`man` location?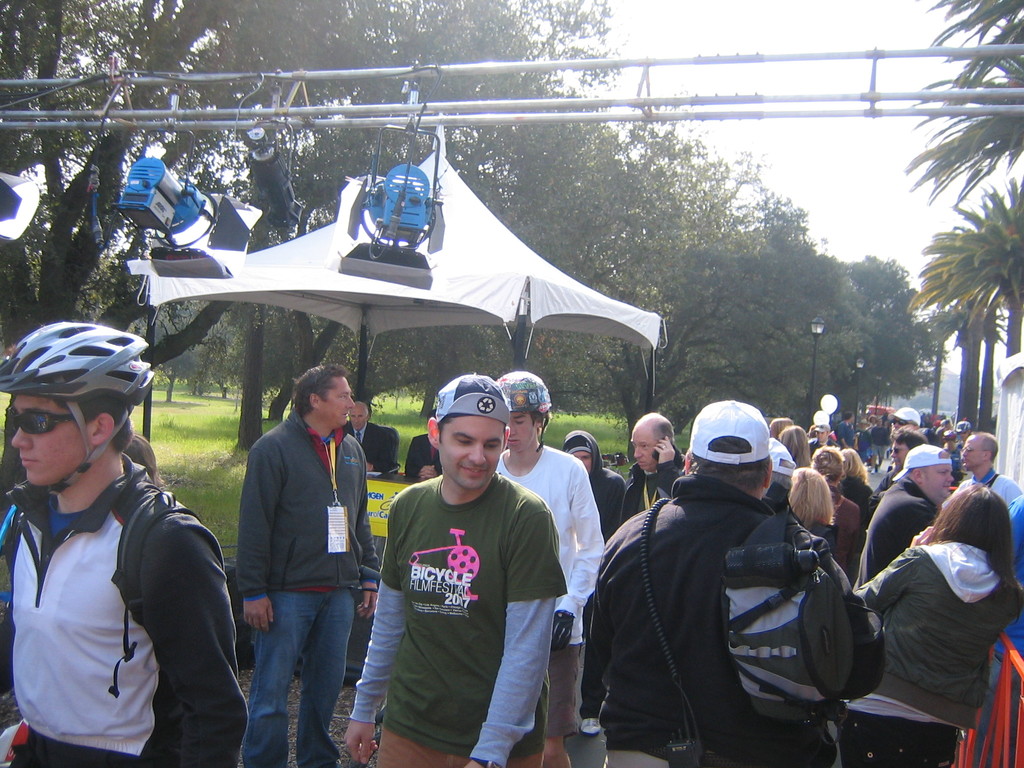
bbox=[620, 412, 687, 523]
